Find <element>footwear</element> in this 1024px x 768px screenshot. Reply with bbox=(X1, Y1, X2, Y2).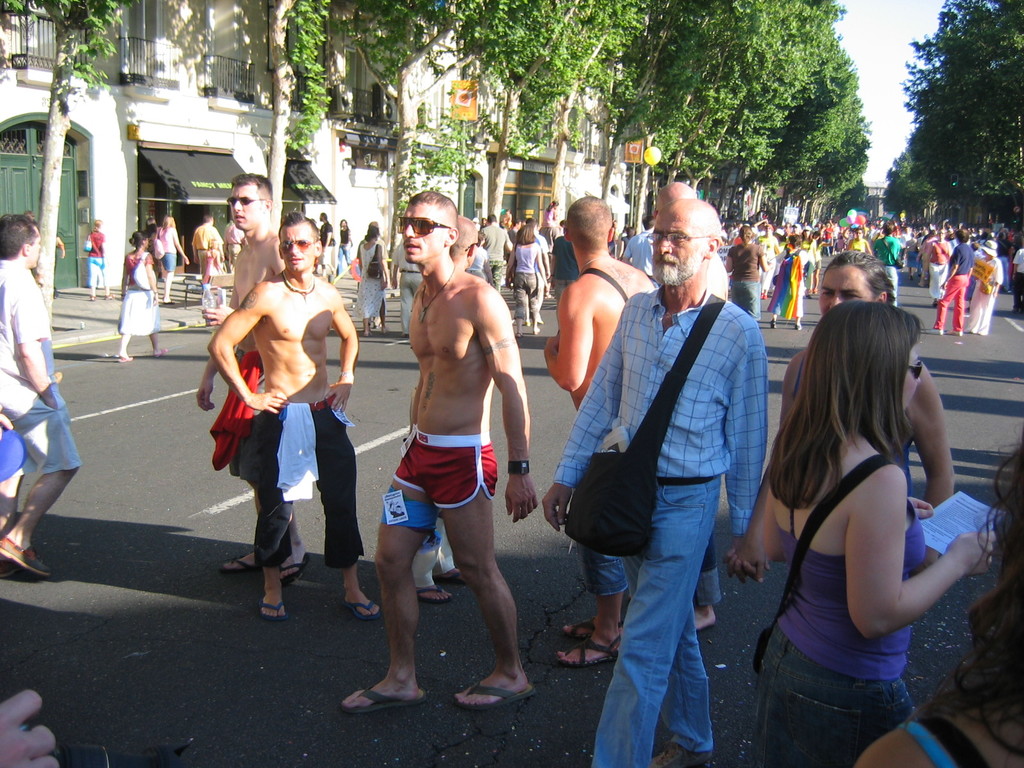
bbox=(455, 683, 534, 712).
